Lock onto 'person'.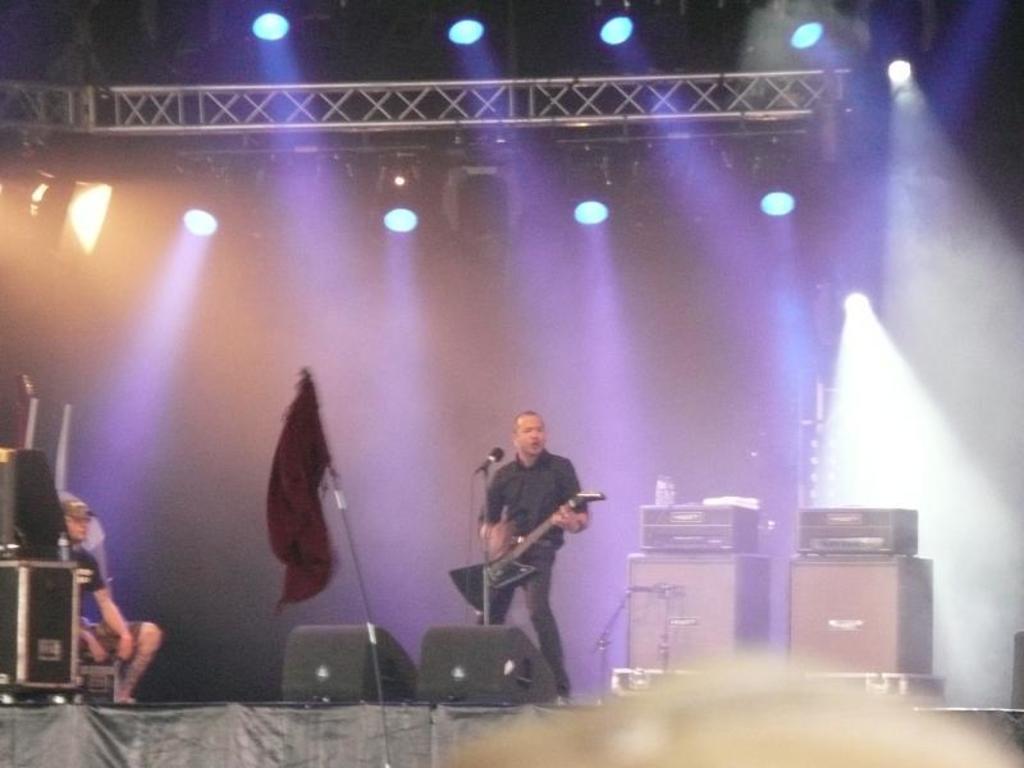
Locked: pyautogui.locateOnScreen(477, 404, 596, 690).
